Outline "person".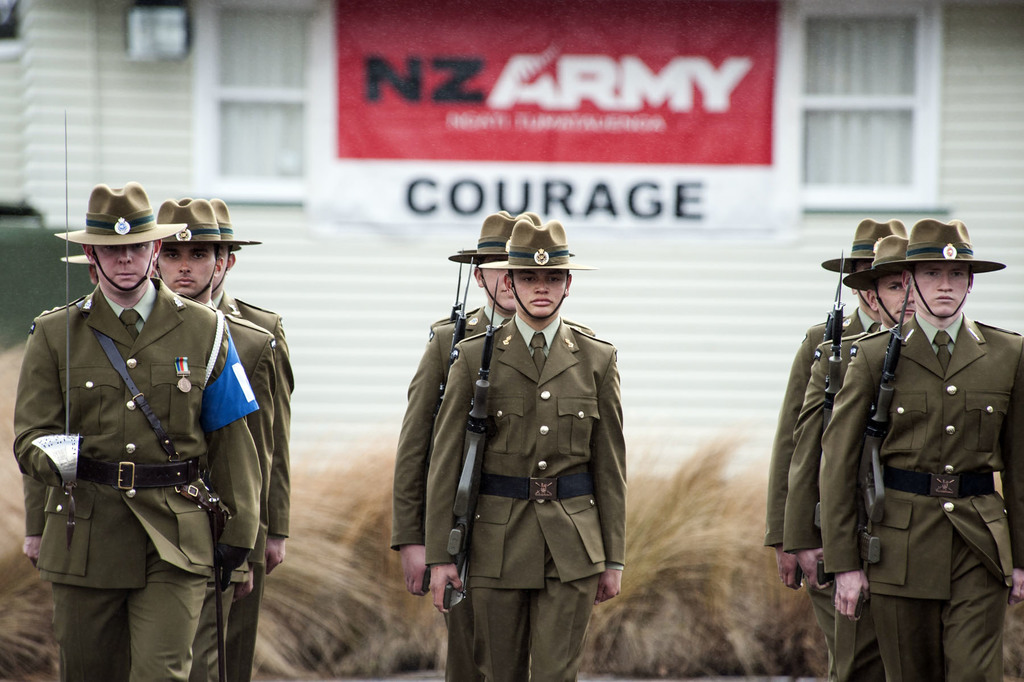
Outline: crop(211, 197, 294, 681).
